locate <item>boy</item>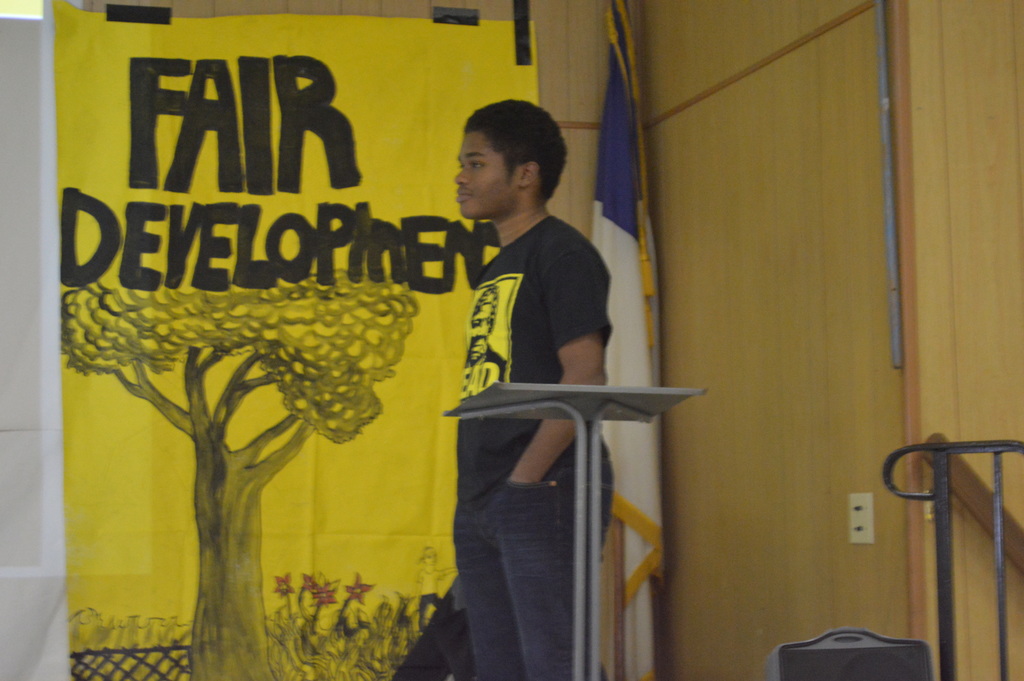
x1=452 y1=93 x2=619 y2=678
